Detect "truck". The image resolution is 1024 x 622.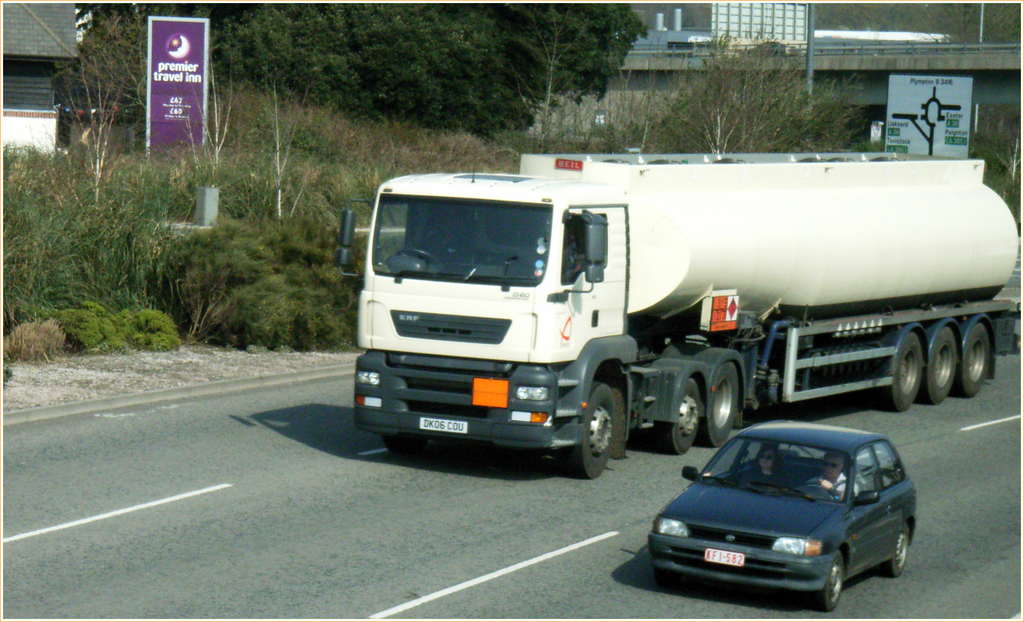
select_region(344, 141, 1004, 484).
